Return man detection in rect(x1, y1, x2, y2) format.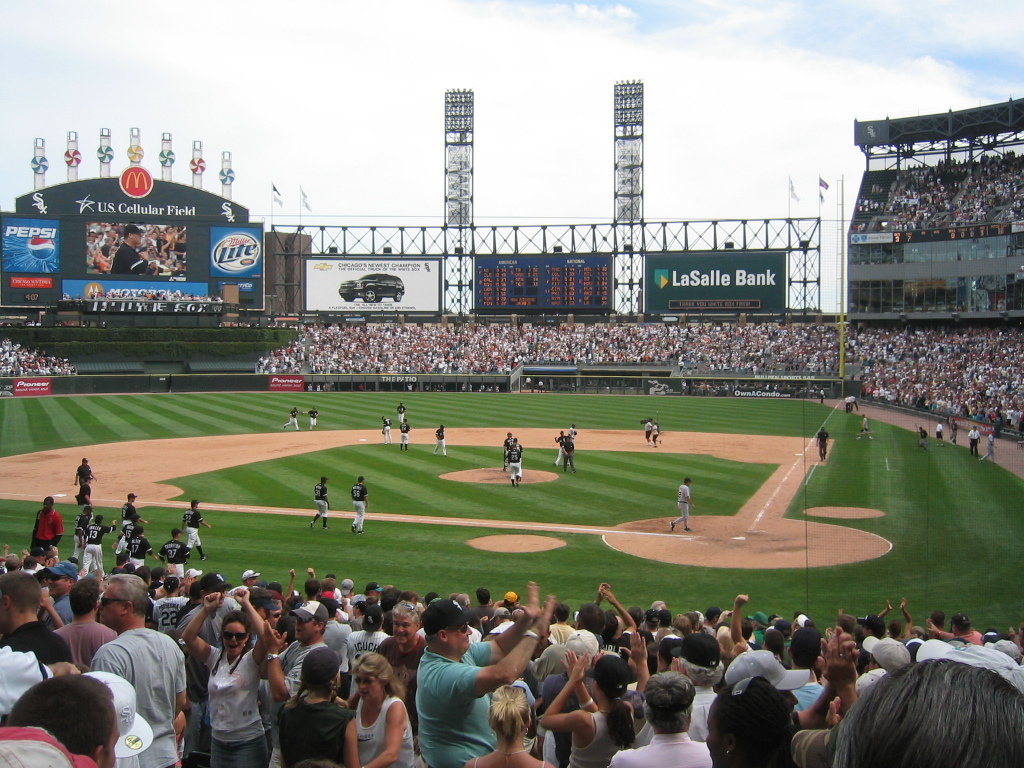
rect(569, 425, 579, 437).
